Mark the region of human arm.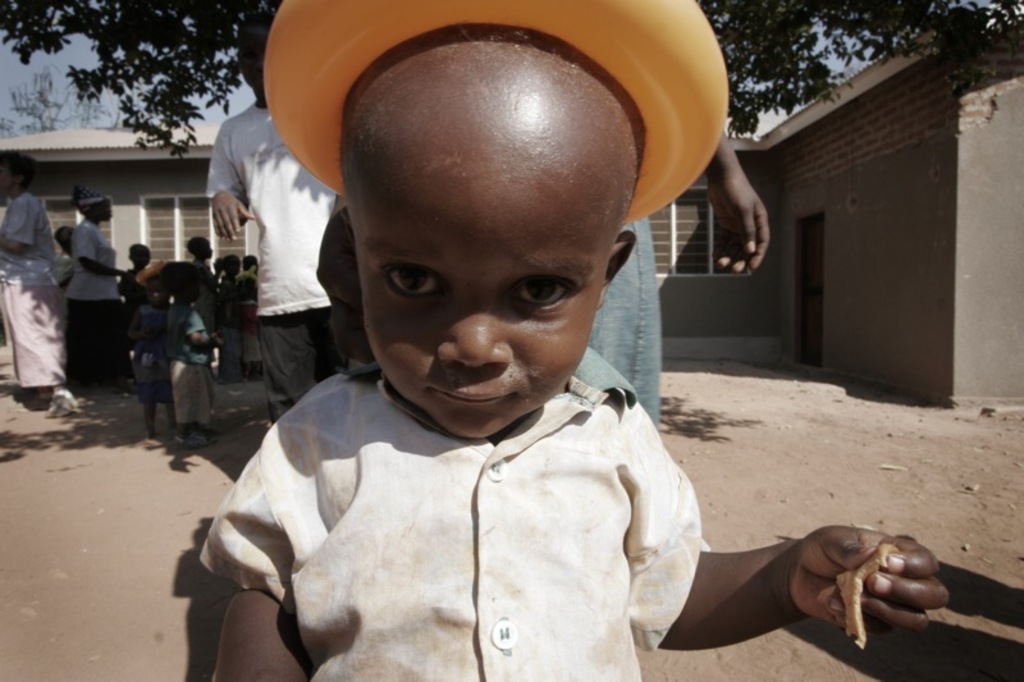
Region: region(703, 134, 772, 270).
